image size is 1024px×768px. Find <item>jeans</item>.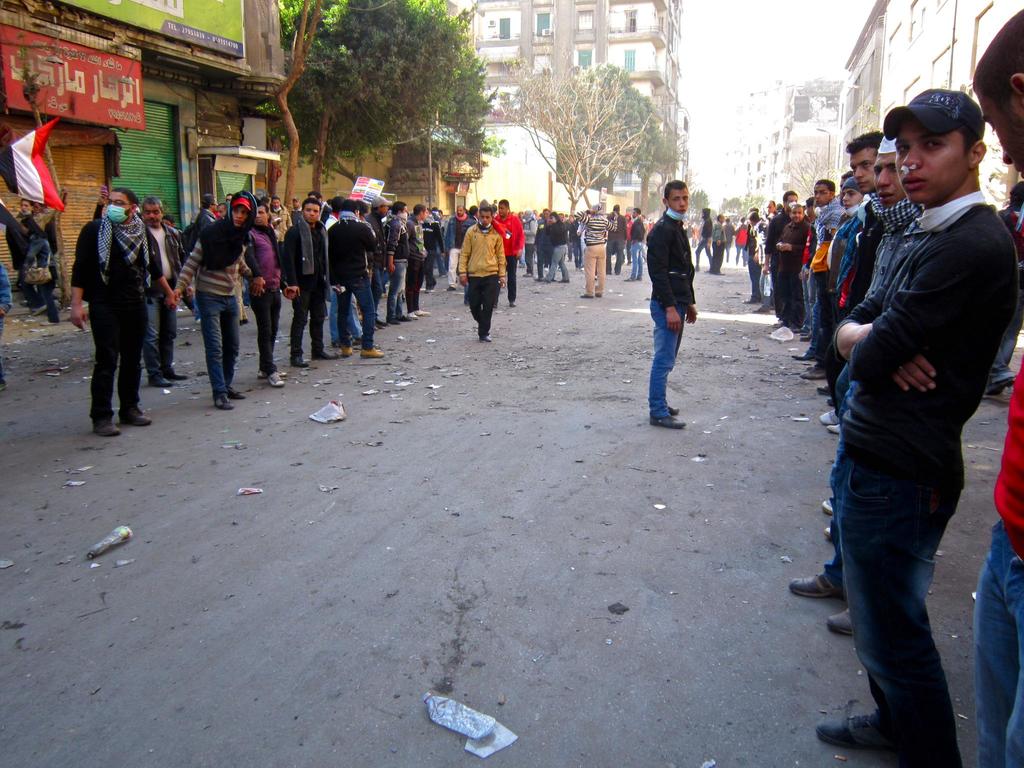
(left=808, top=275, right=825, bottom=353).
